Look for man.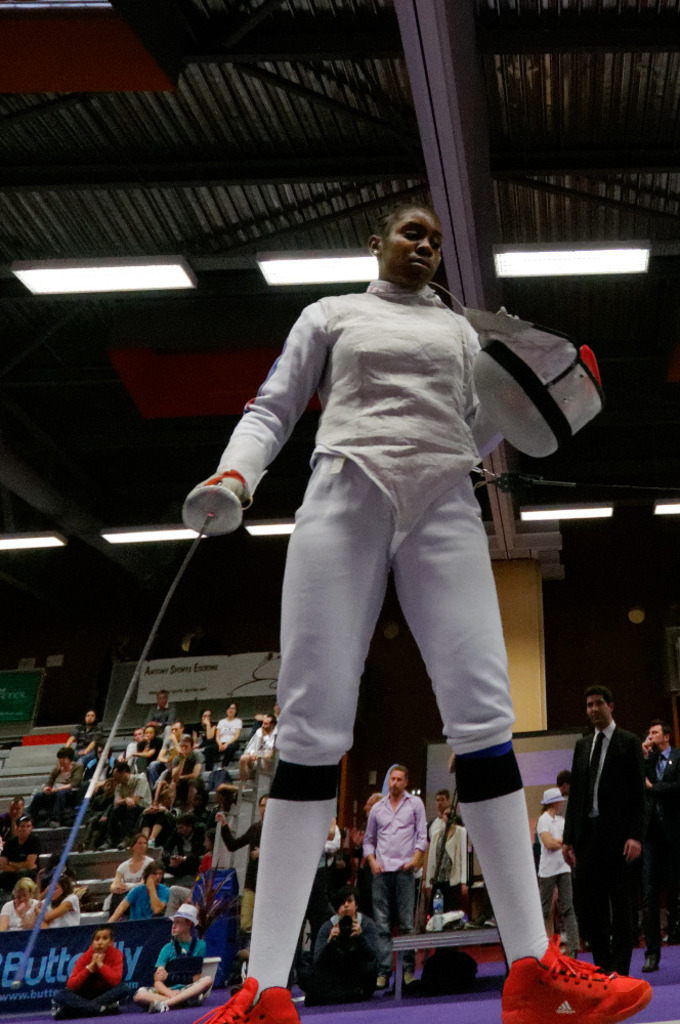
Found: 556:687:636:969.
